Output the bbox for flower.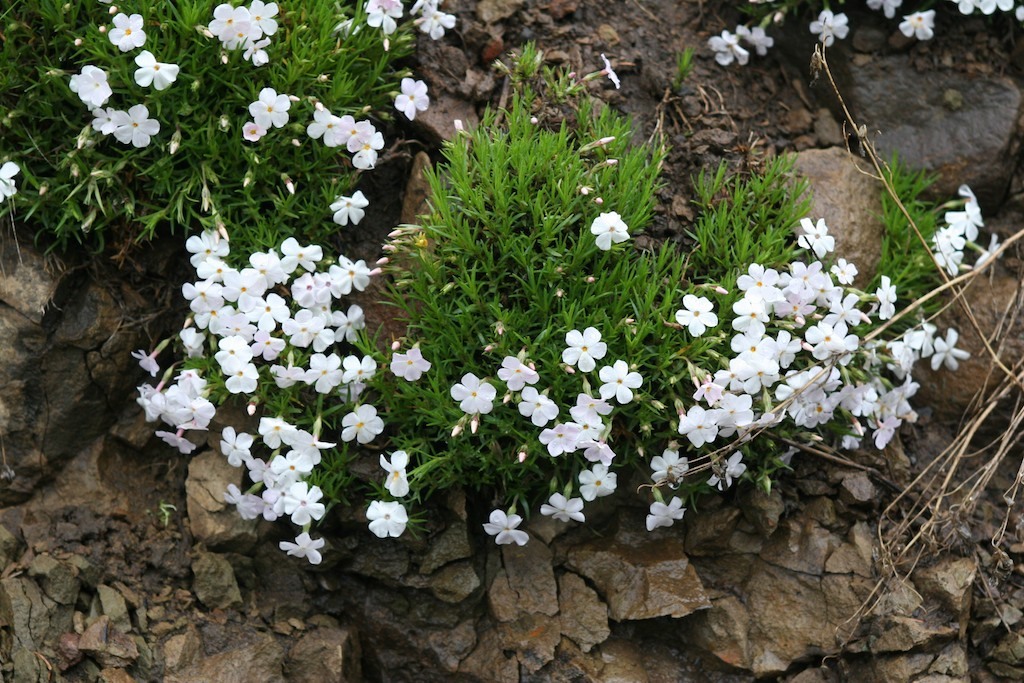
bbox=[719, 392, 750, 425].
